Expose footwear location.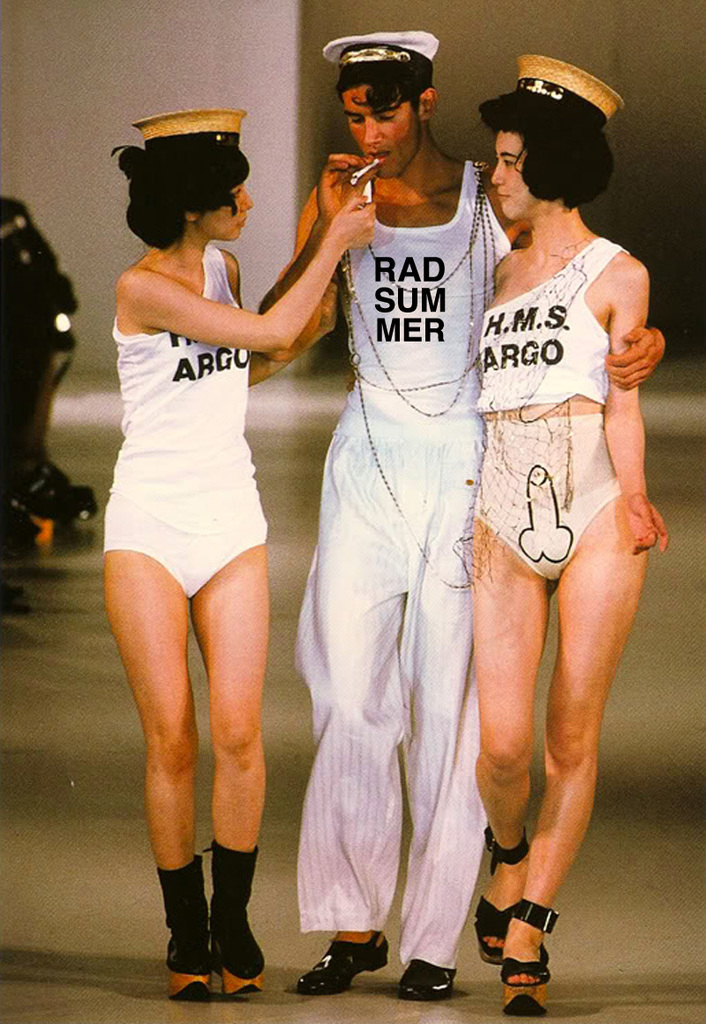
Exposed at rect(210, 842, 268, 992).
